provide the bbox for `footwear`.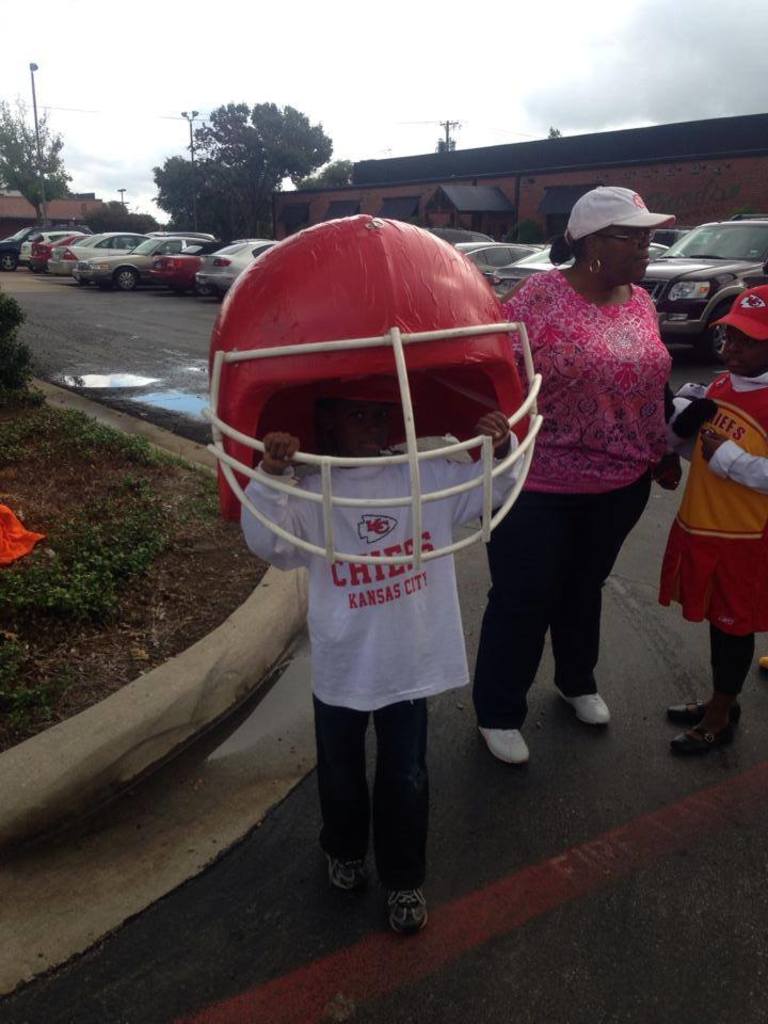
region(562, 691, 610, 721).
